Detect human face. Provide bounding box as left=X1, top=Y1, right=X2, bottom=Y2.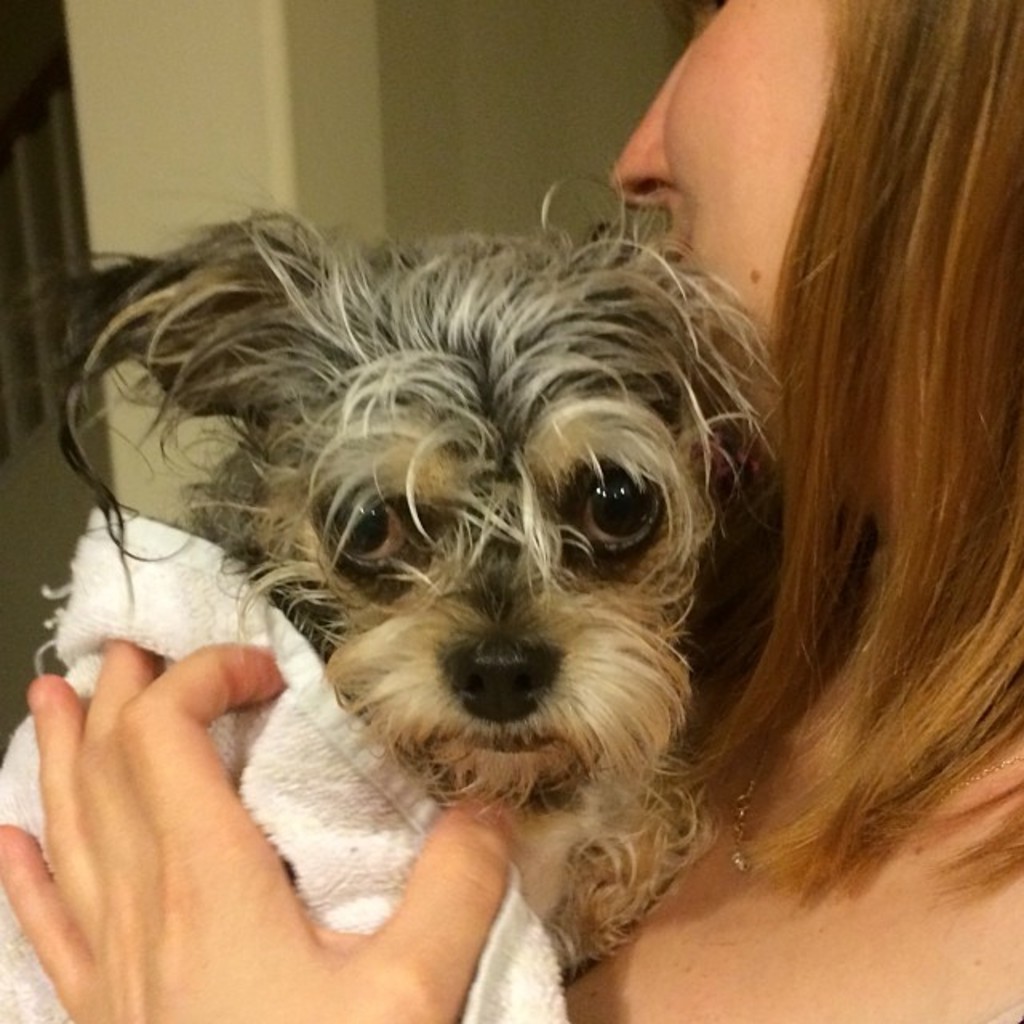
left=611, top=0, right=848, bottom=458.
